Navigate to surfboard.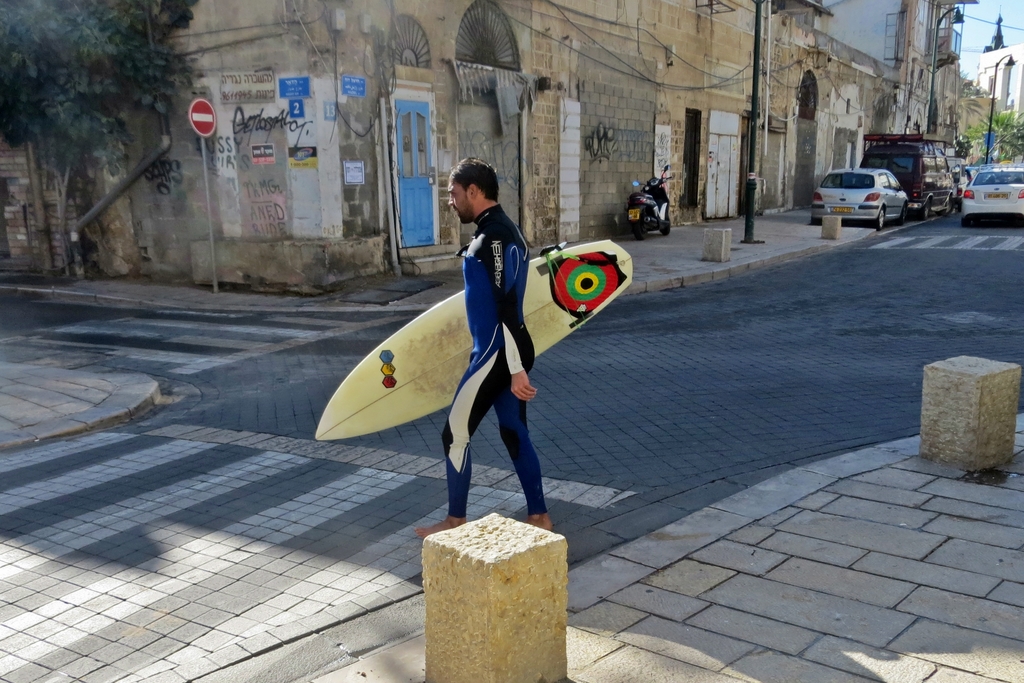
Navigation target: {"left": 310, "top": 239, "right": 640, "bottom": 445}.
